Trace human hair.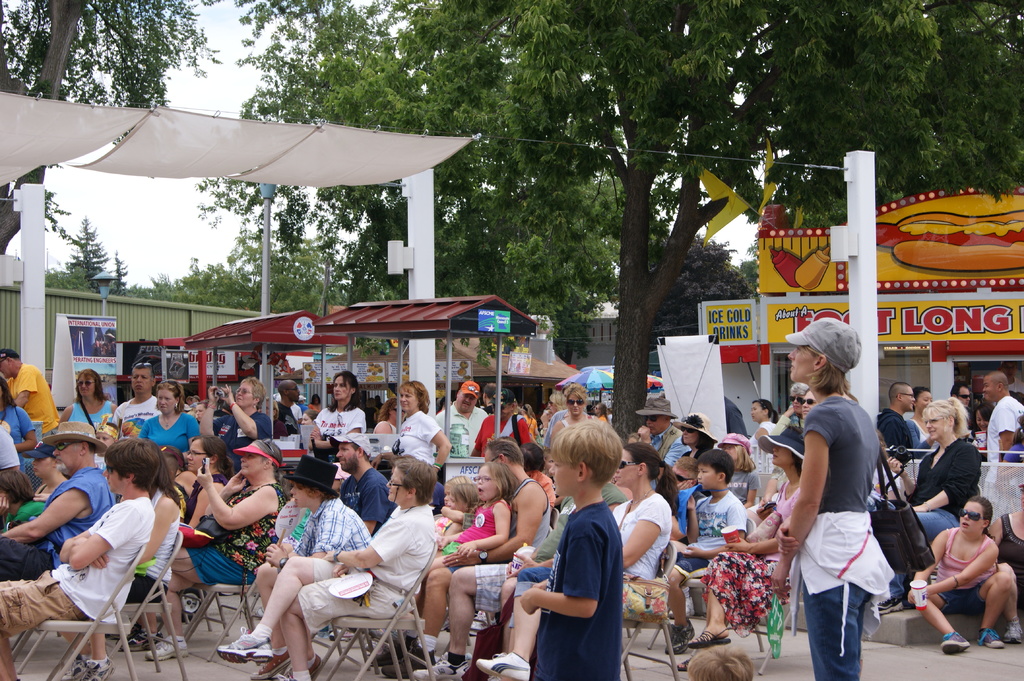
Traced to <box>64,438,103,456</box>.
